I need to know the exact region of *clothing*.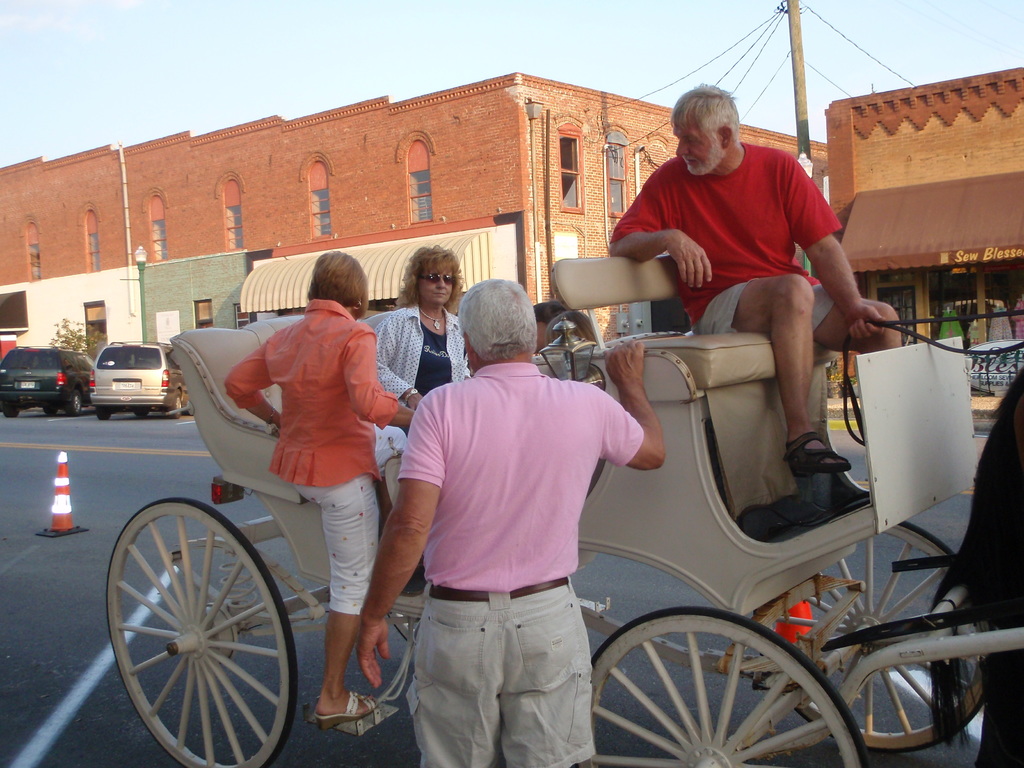
Region: crop(356, 302, 474, 463).
